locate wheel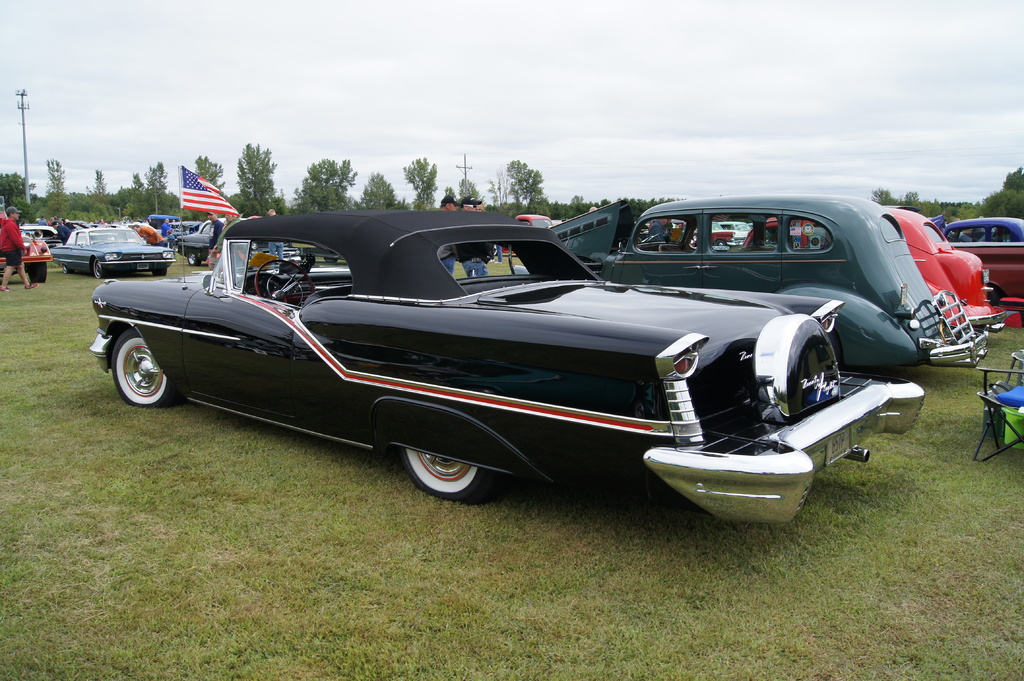
[x1=152, y1=269, x2=164, y2=277]
